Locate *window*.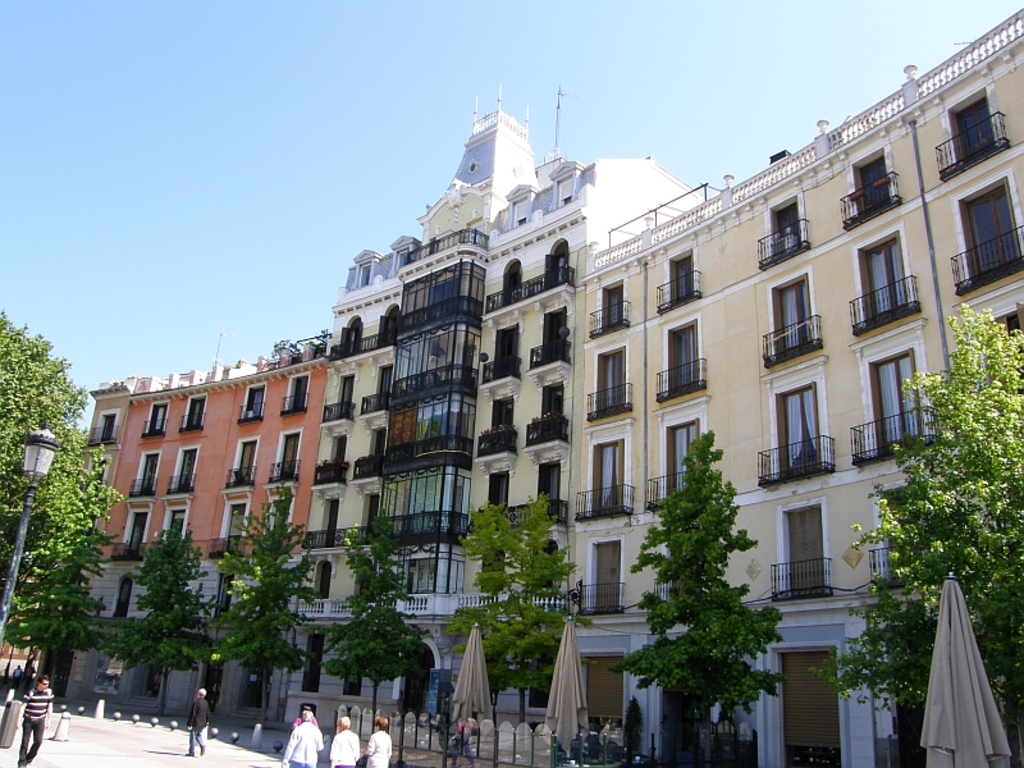
Bounding box: BBox(168, 445, 198, 490).
